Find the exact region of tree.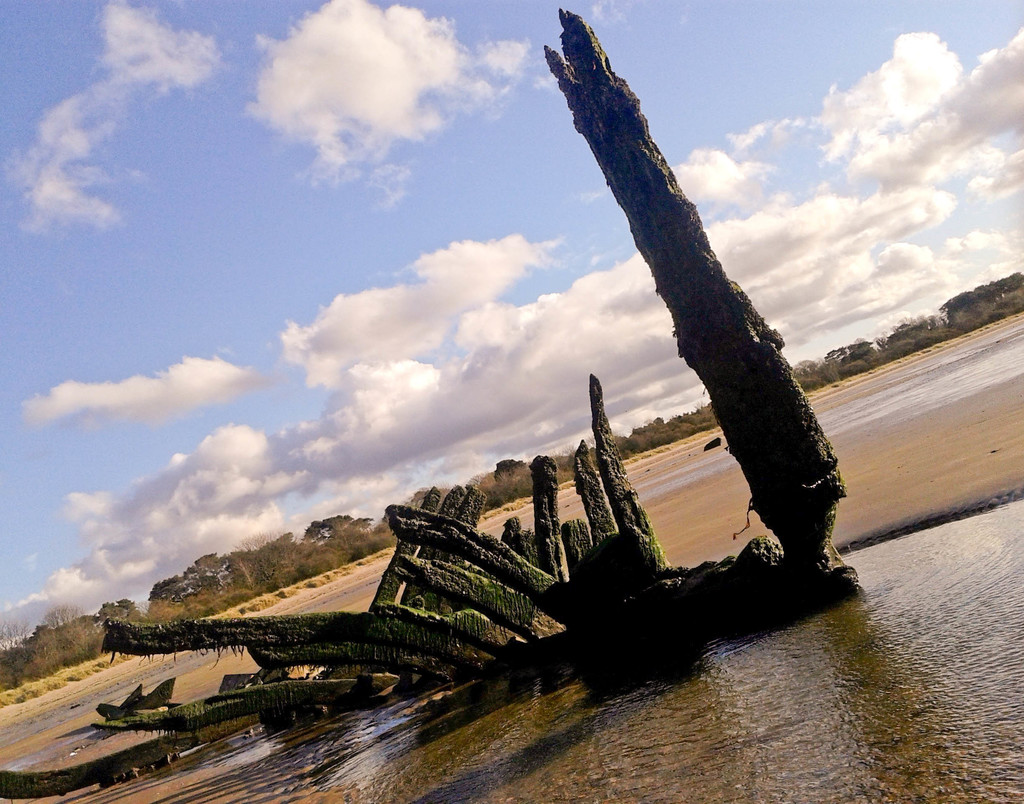
Exact region: BBox(227, 531, 297, 586).
